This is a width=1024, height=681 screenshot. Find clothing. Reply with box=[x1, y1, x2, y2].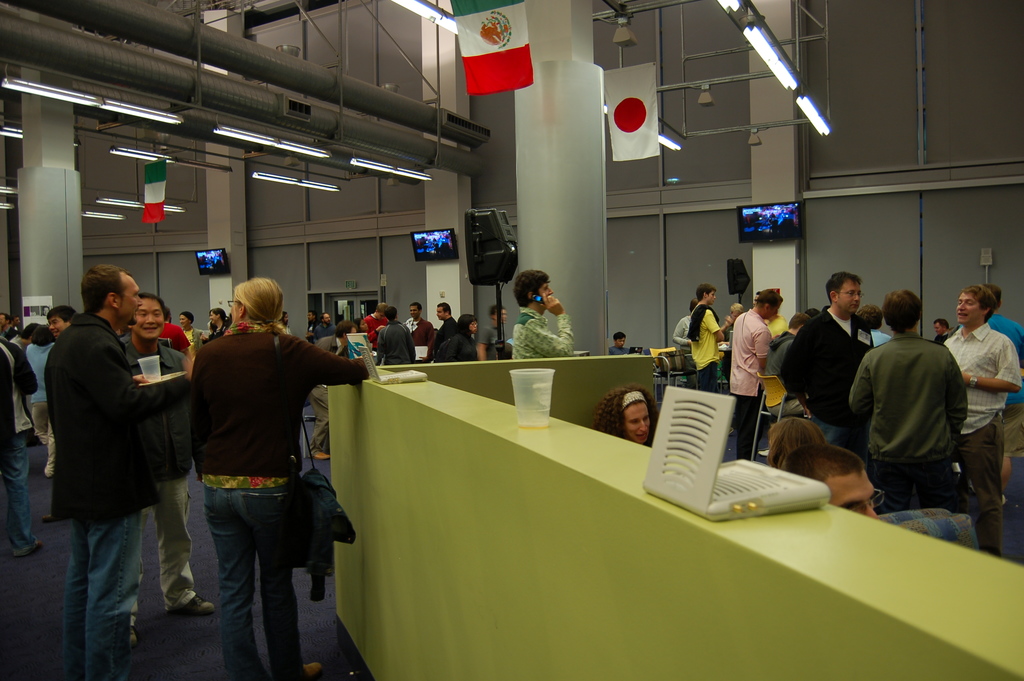
box=[510, 303, 576, 356].
